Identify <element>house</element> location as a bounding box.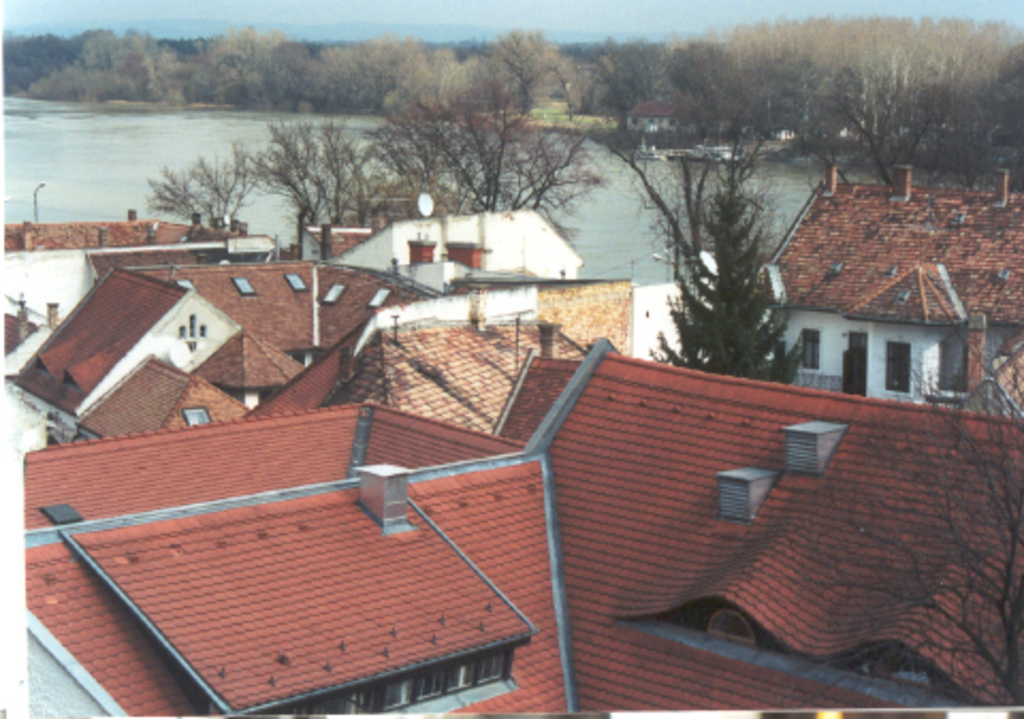
BBox(15, 343, 1022, 717).
